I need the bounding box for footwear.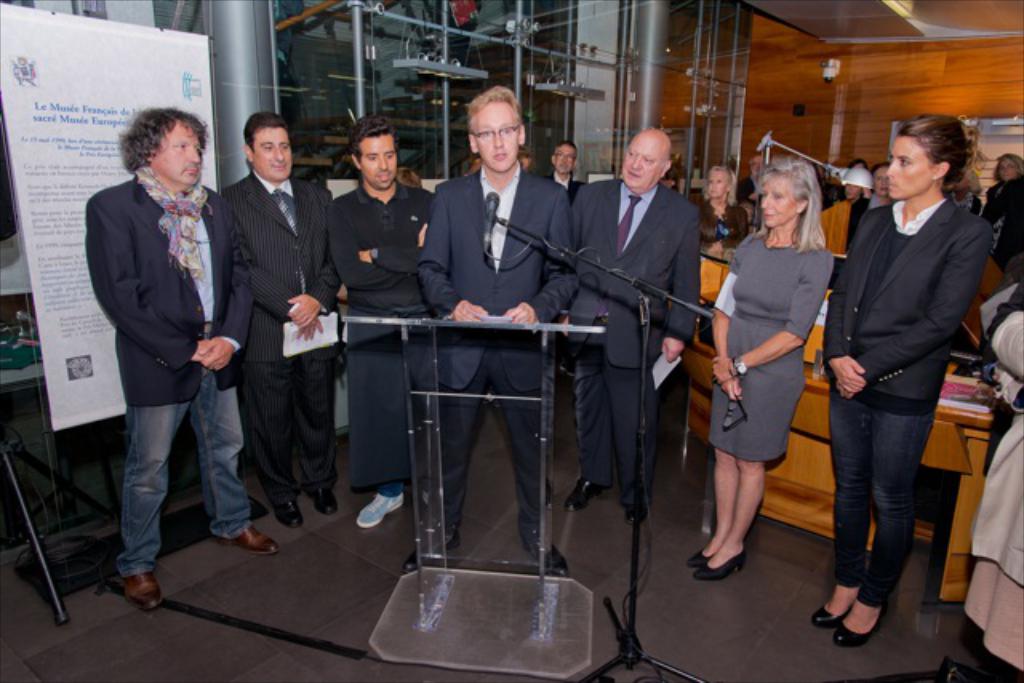
Here it is: x1=526, y1=534, x2=568, y2=574.
